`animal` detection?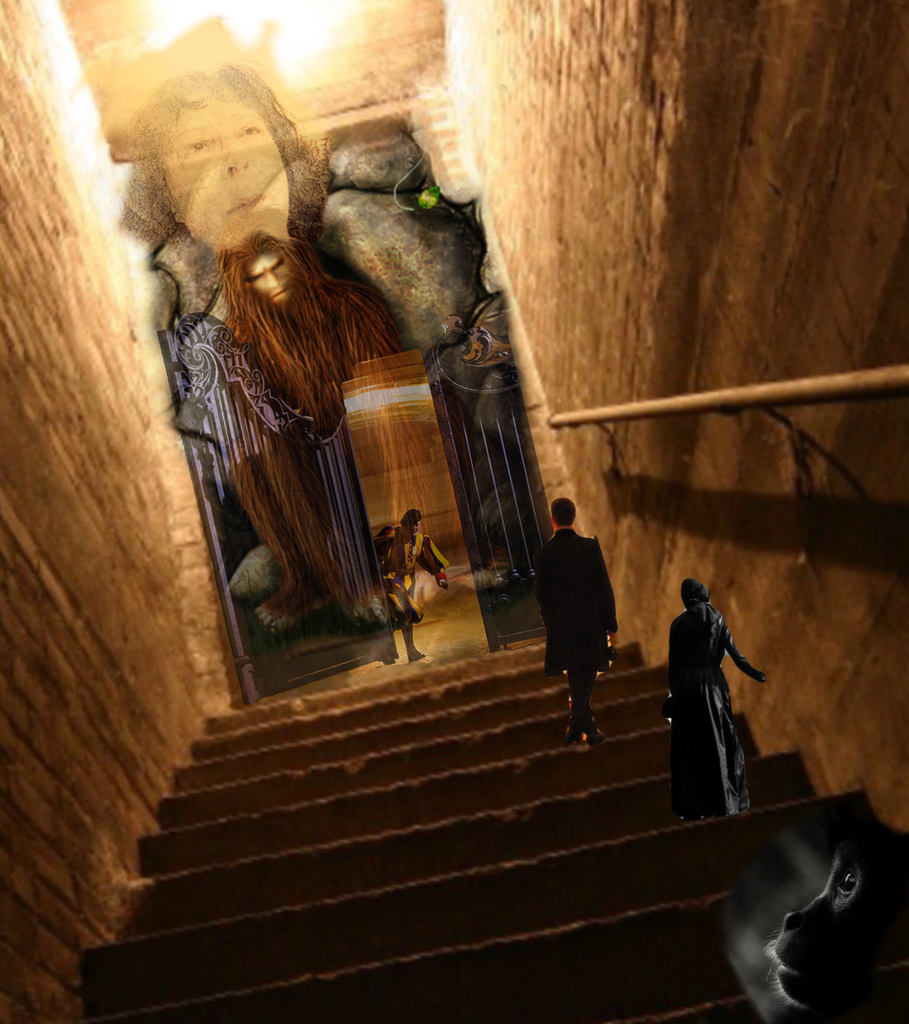
{"left": 211, "top": 207, "right": 524, "bottom": 639}
